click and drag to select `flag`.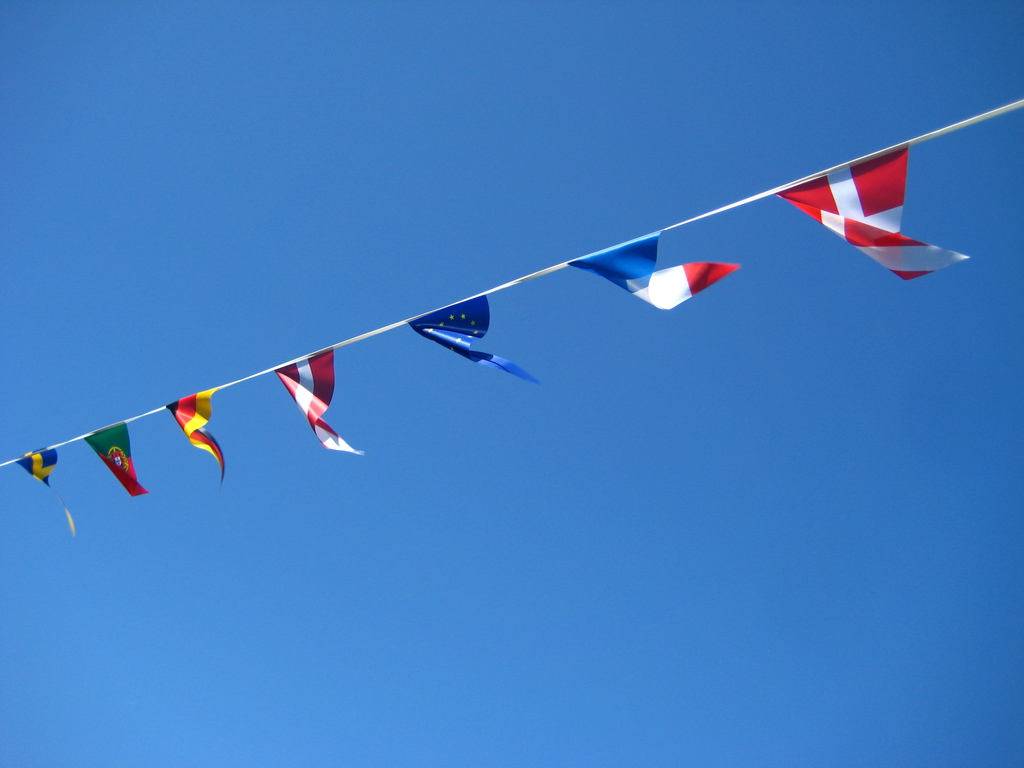
Selection: locate(90, 424, 146, 497).
